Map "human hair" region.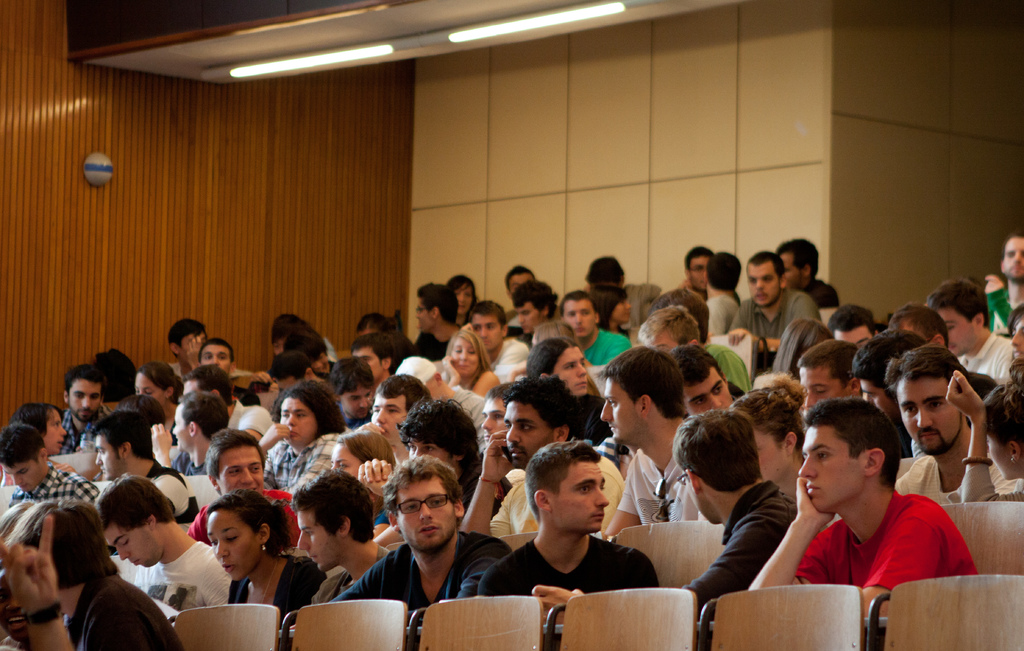
Mapped to 379,452,466,524.
